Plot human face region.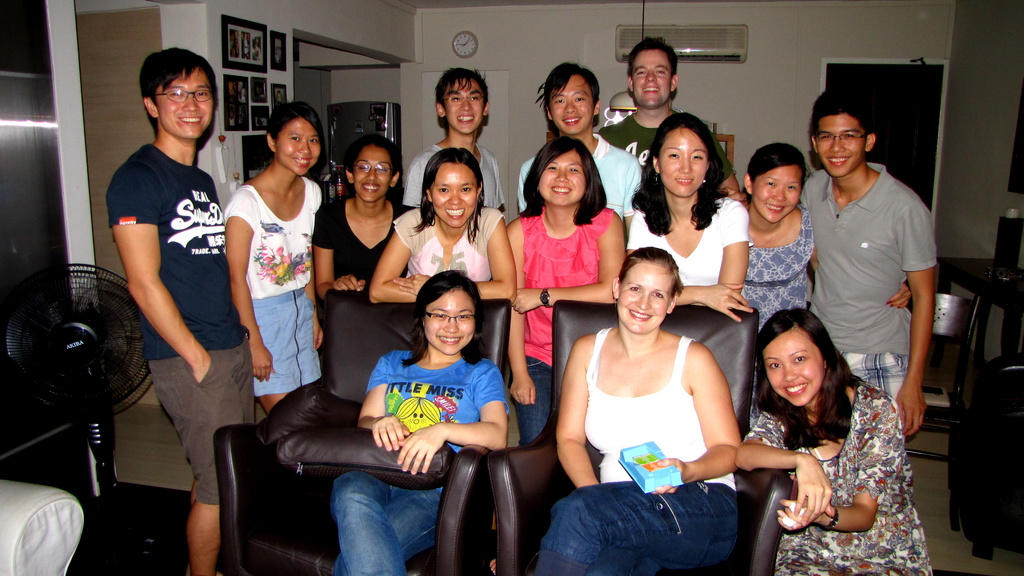
Plotted at crop(444, 77, 487, 133).
